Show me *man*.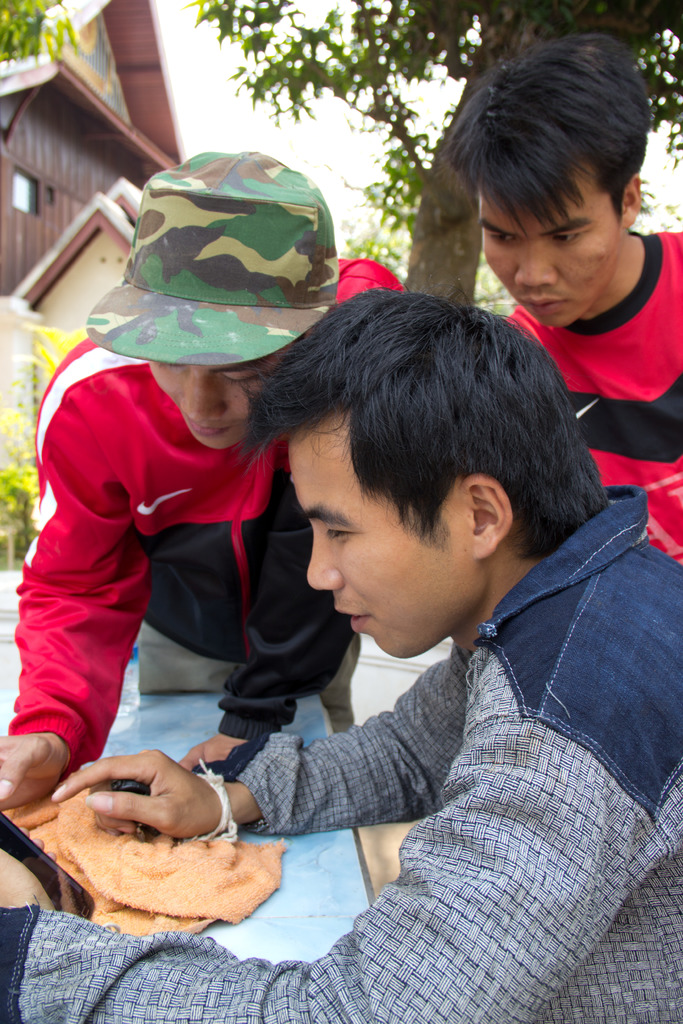
*man* is here: box=[104, 275, 666, 980].
